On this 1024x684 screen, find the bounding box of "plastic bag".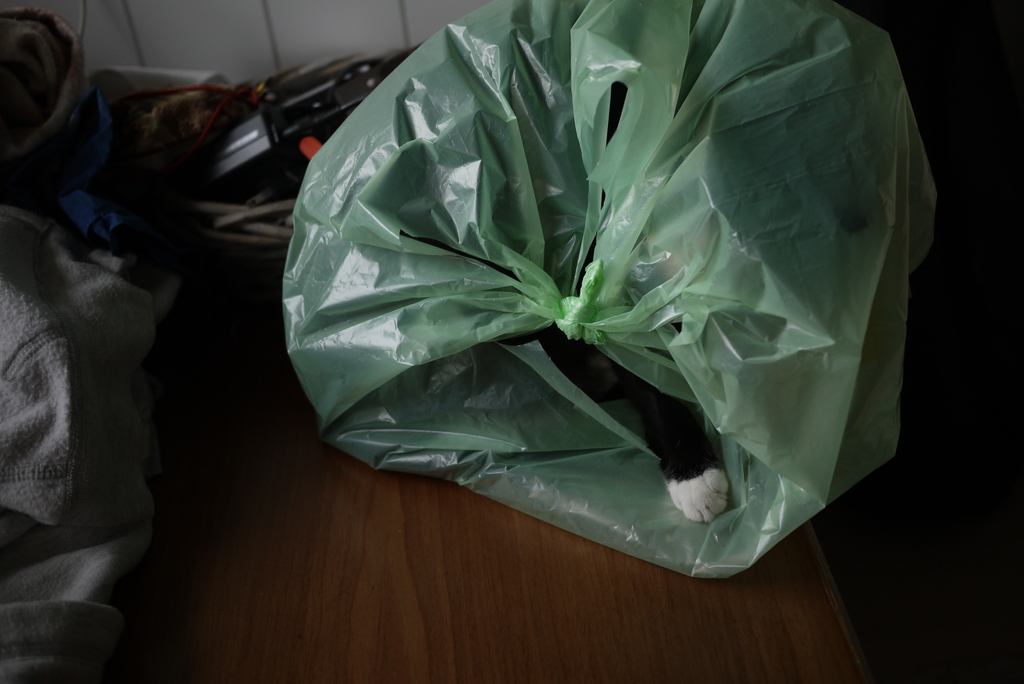
Bounding box: bbox=(282, 0, 940, 574).
